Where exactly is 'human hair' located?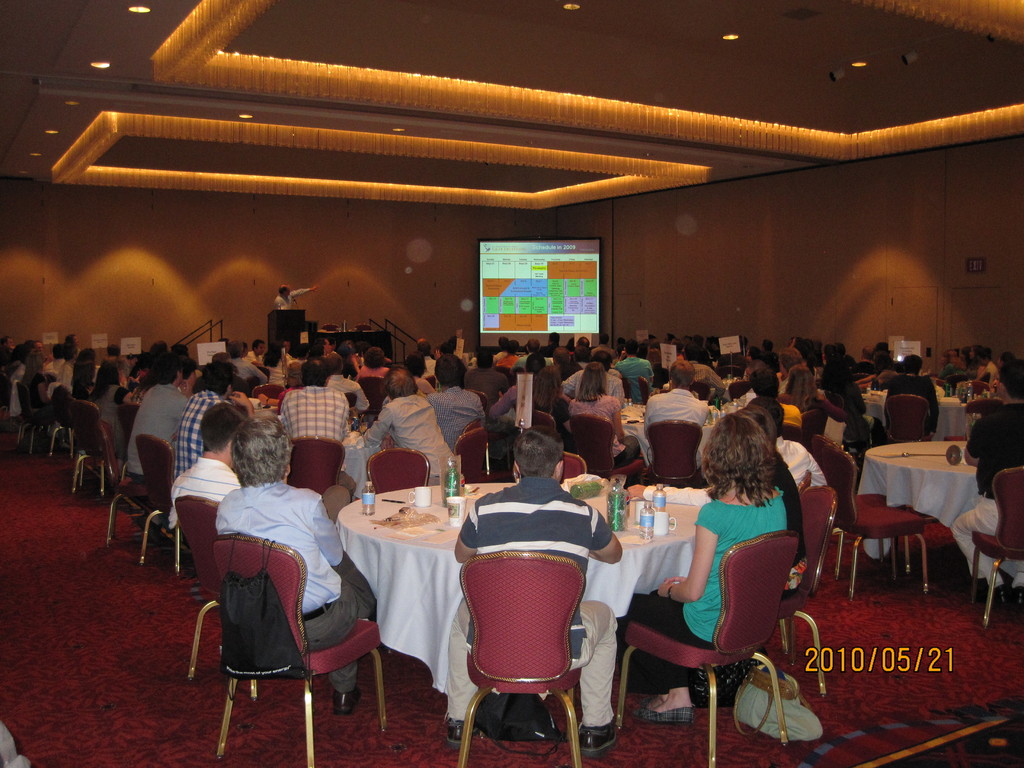
Its bounding box is 747, 345, 763, 361.
